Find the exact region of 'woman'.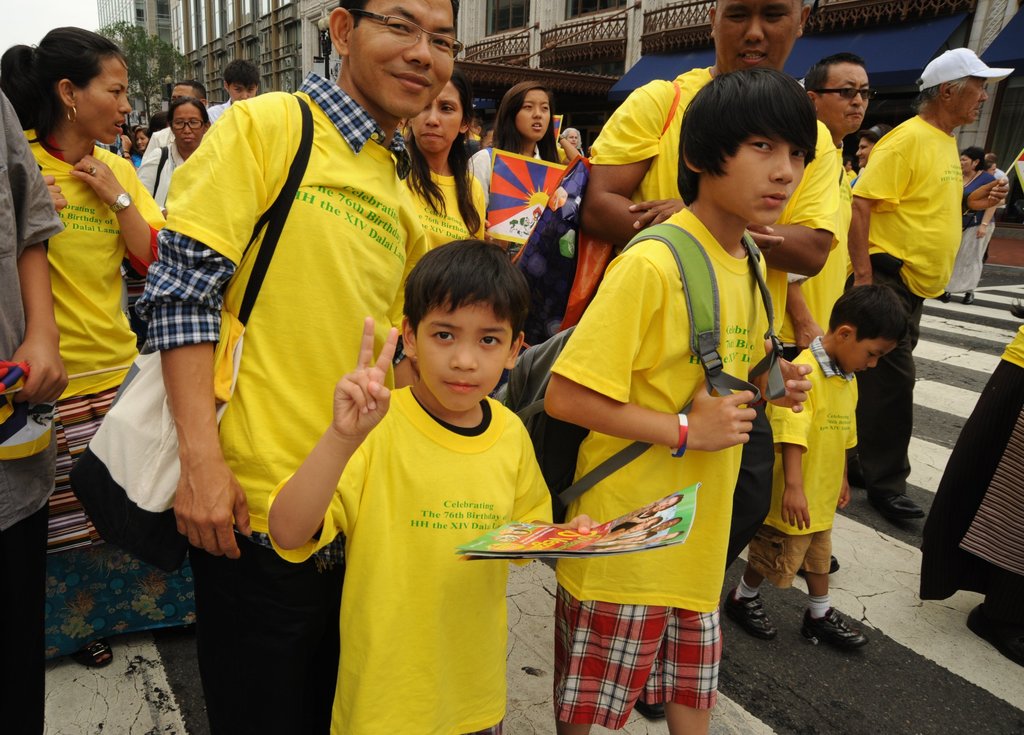
Exact region: <box>0,22,195,671</box>.
